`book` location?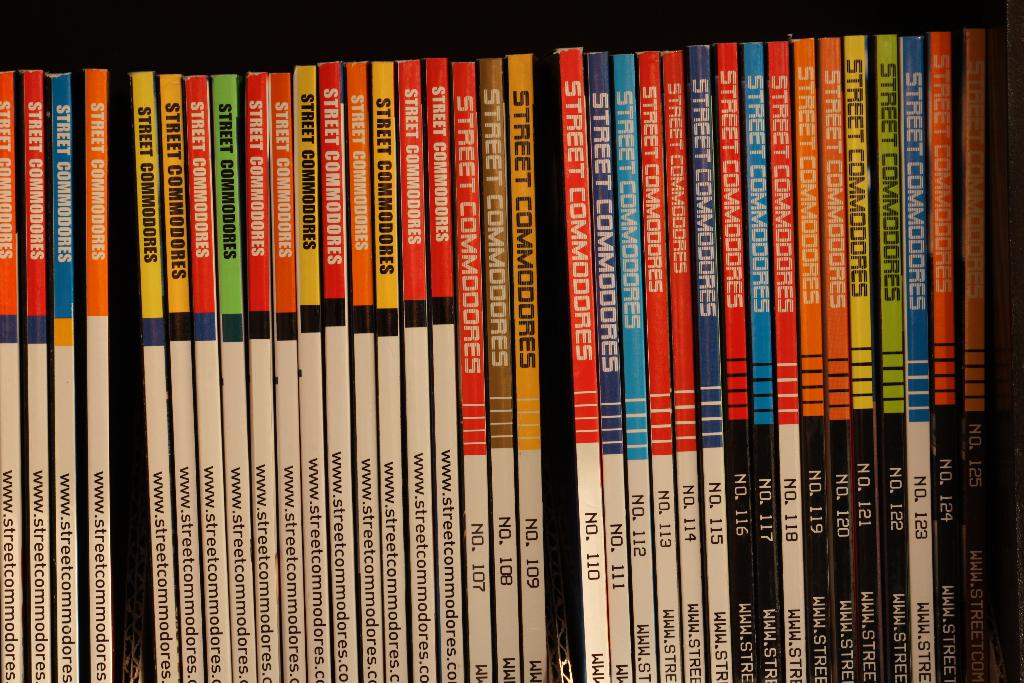
box=[131, 68, 181, 682]
